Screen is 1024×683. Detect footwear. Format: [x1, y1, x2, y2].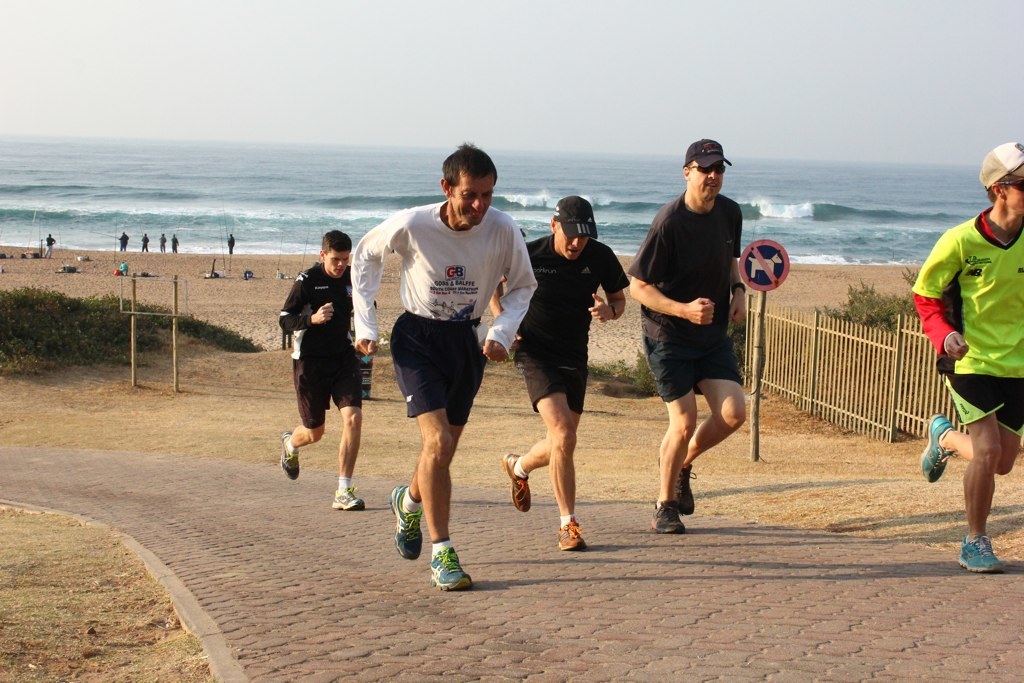
[678, 461, 695, 521].
